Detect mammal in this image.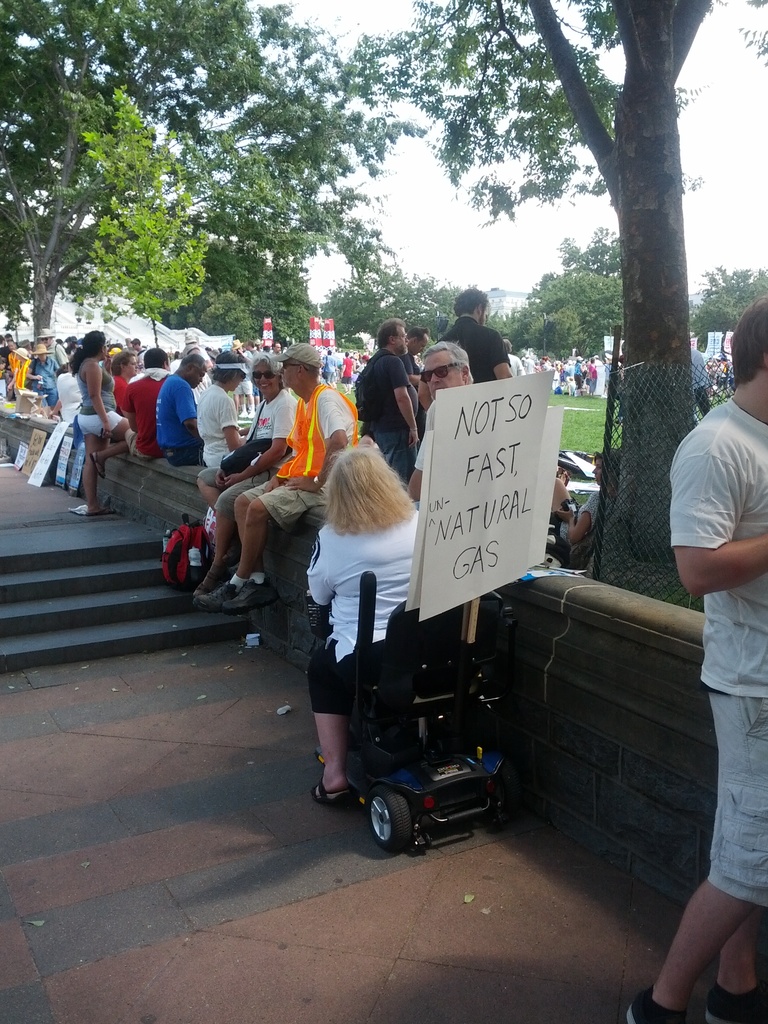
Detection: crop(0, 332, 6, 369).
